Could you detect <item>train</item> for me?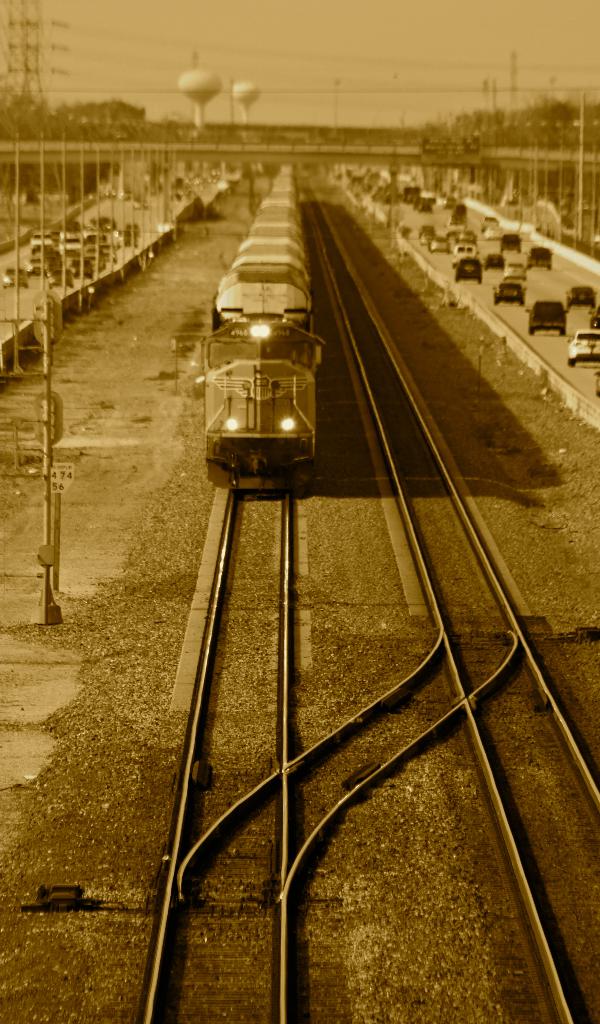
Detection result: pyautogui.locateOnScreen(205, 161, 327, 494).
